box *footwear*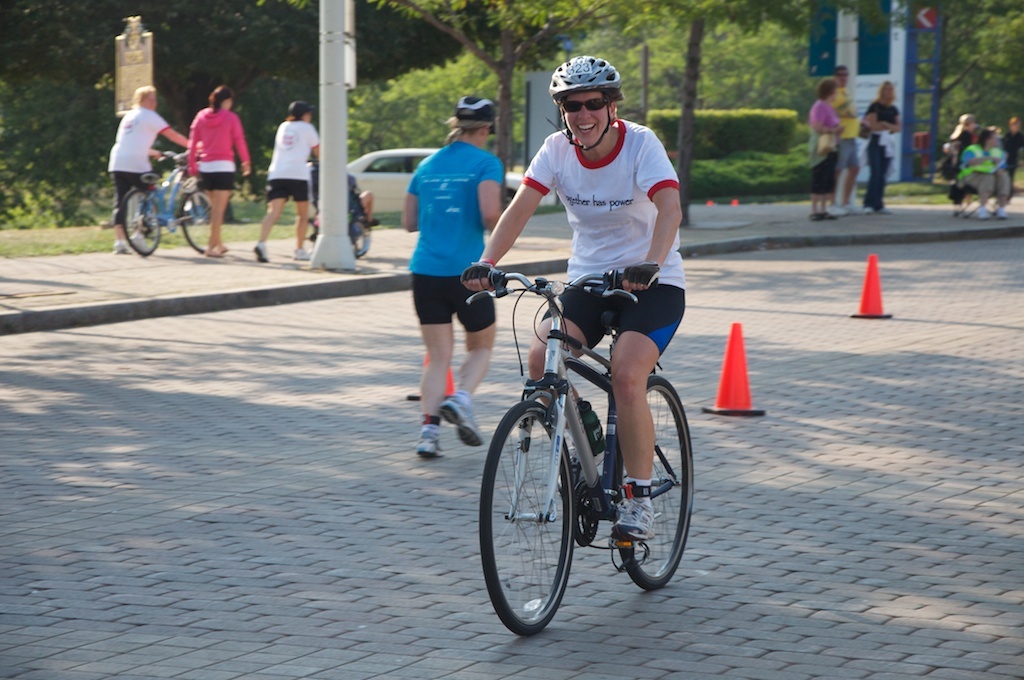
(left=831, top=205, right=841, bottom=213)
